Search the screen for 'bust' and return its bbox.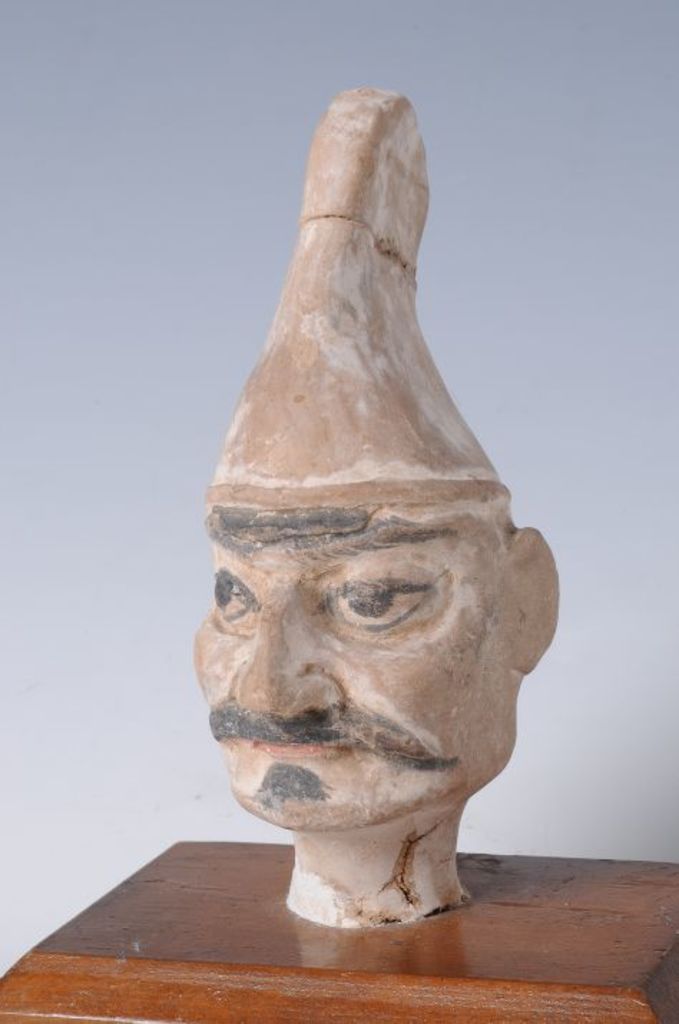
Found: 180/84/563/942.
